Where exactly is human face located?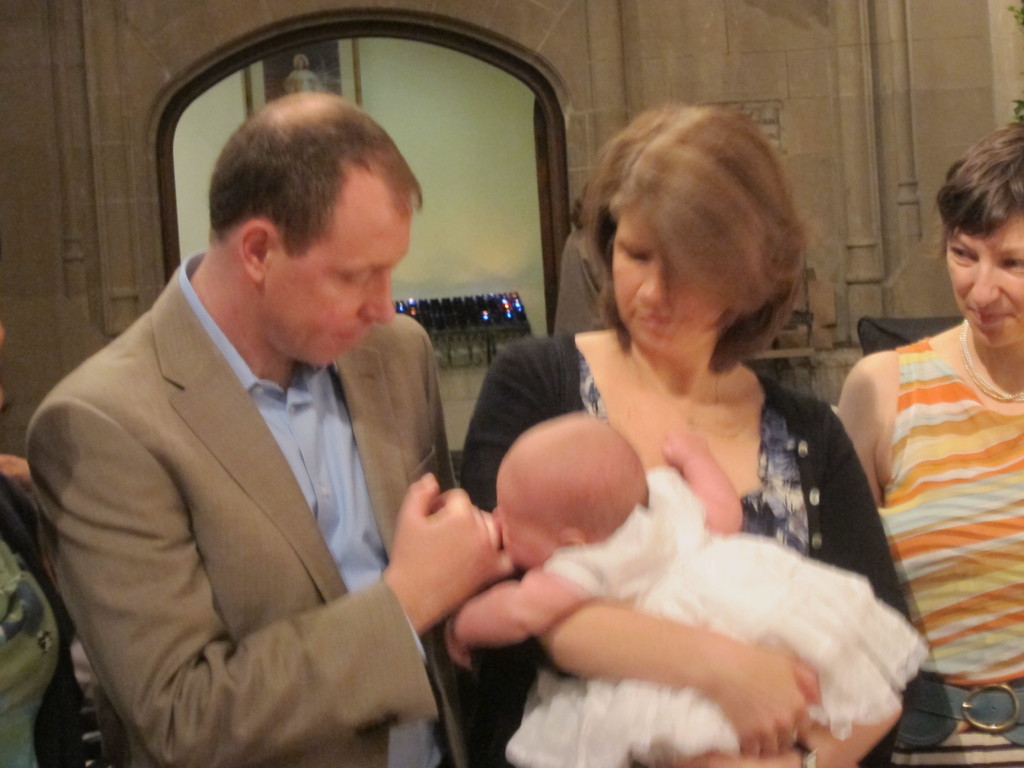
Its bounding box is x1=264, y1=200, x2=411, y2=369.
